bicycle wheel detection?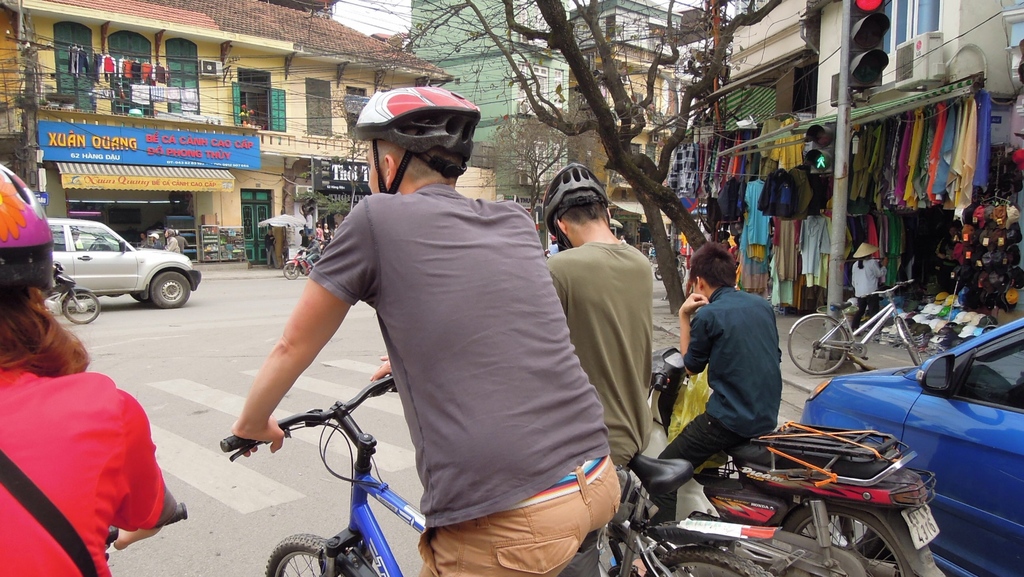
646 542 769 576
